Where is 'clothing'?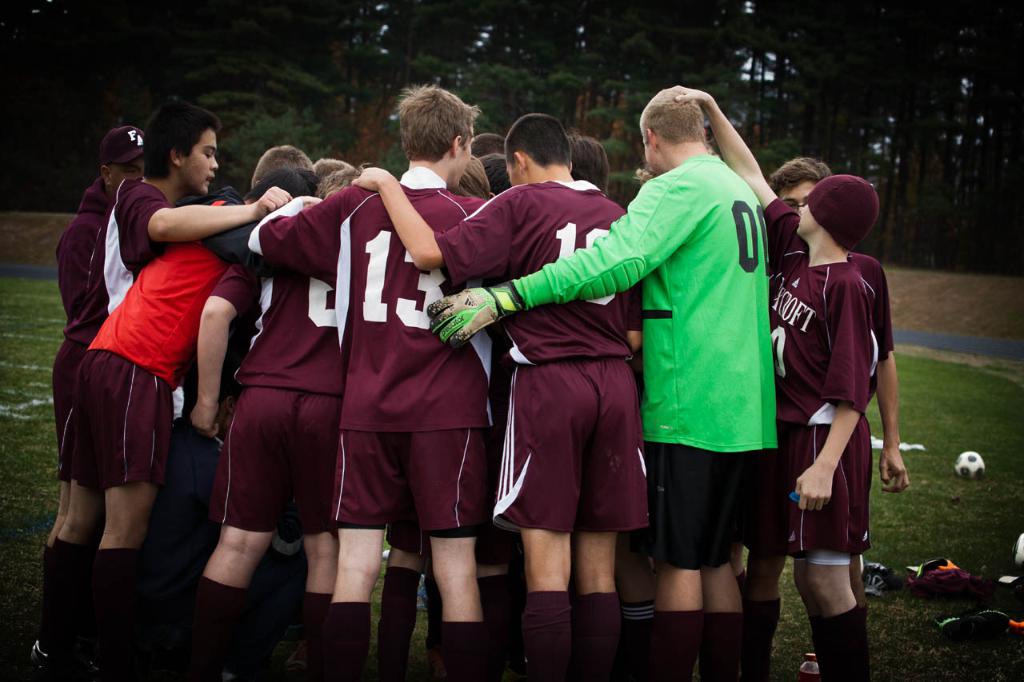
(778, 243, 898, 549).
